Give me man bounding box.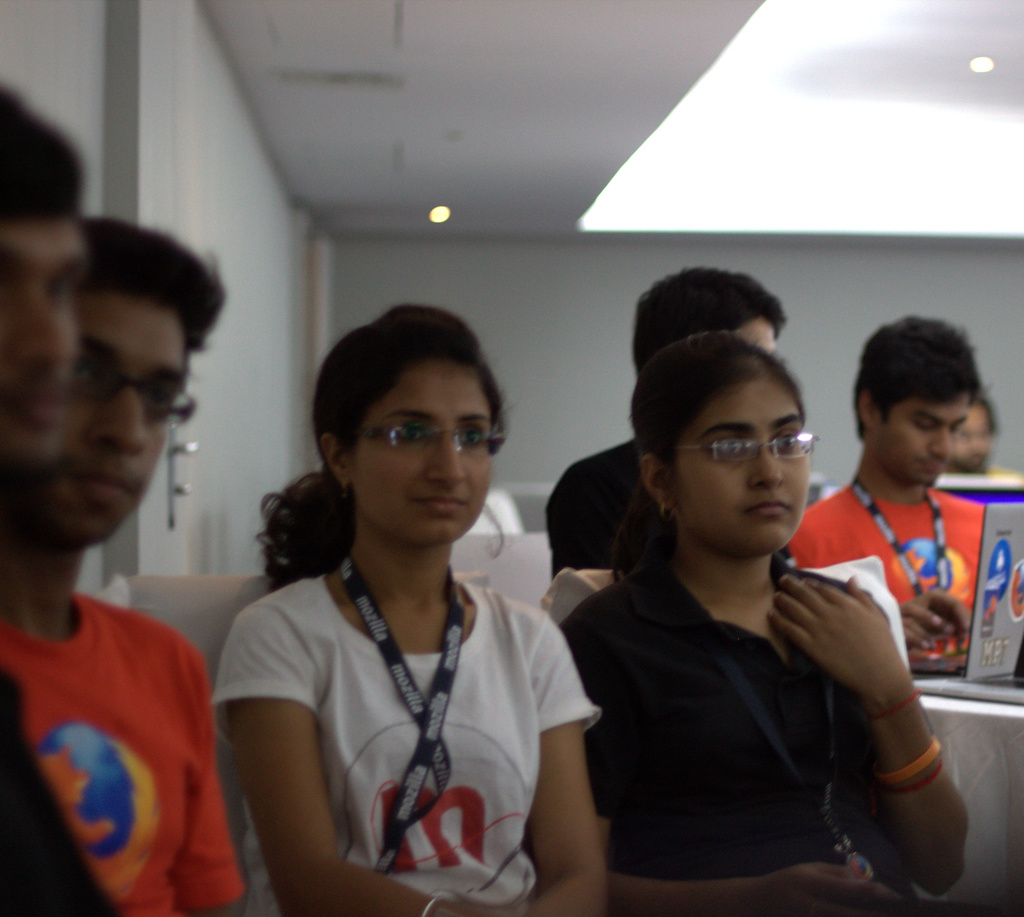
0/69/120/916.
